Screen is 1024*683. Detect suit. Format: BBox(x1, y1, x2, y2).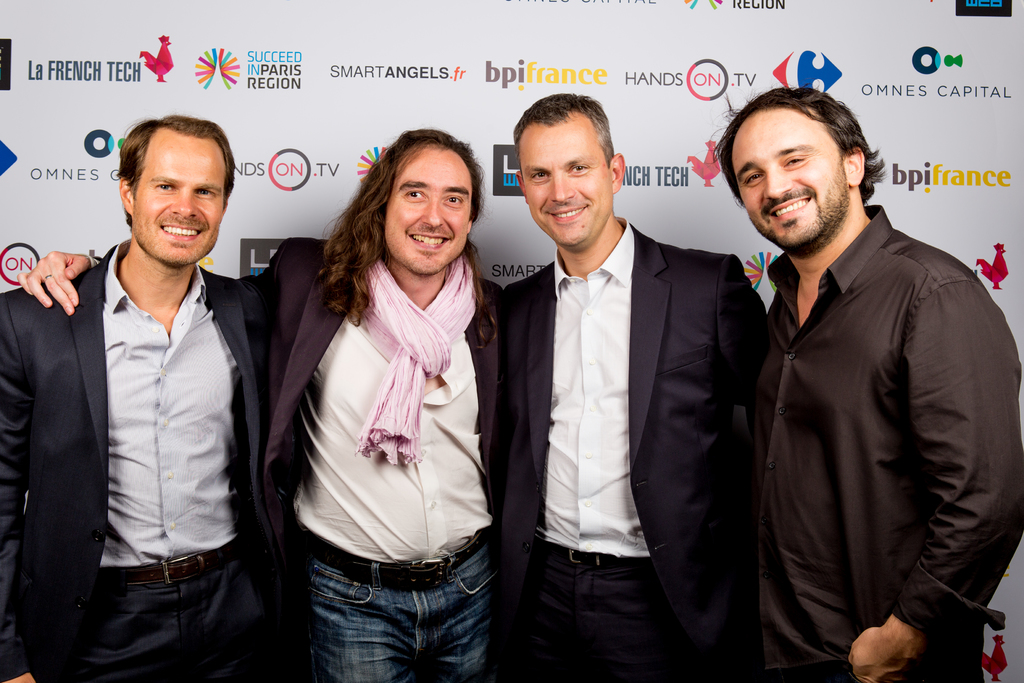
BBox(0, 248, 264, 682).
